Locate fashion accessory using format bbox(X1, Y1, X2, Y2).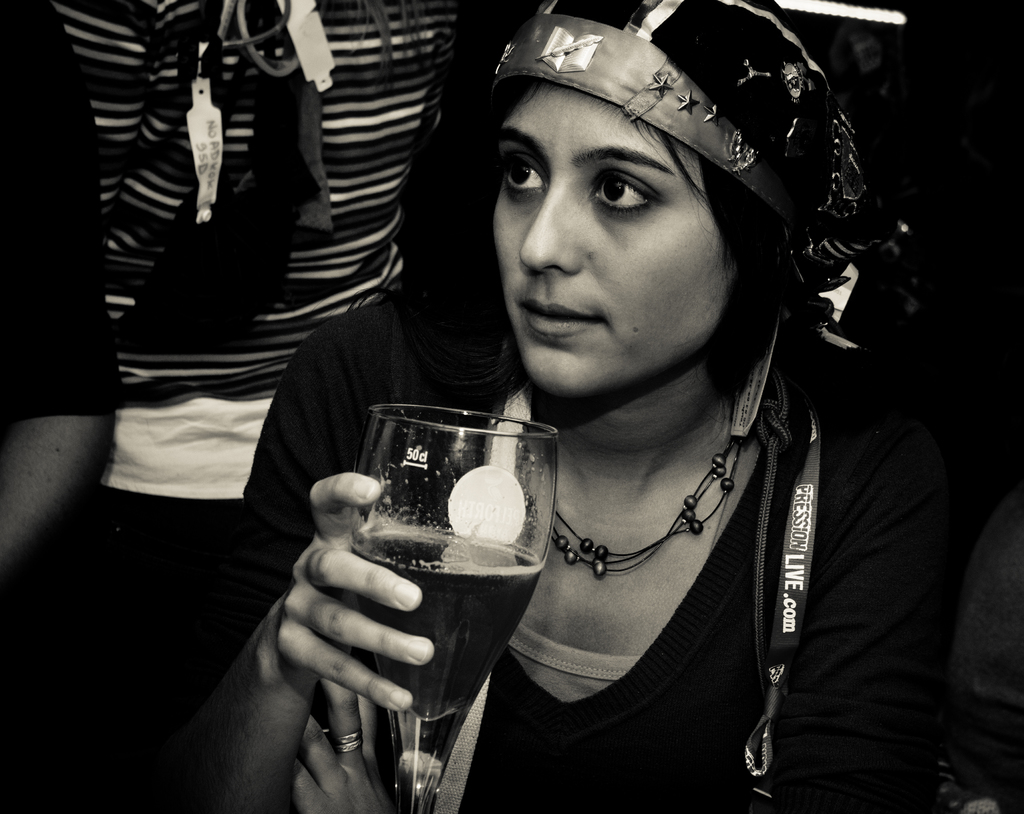
bbox(490, 0, 916, 357).
